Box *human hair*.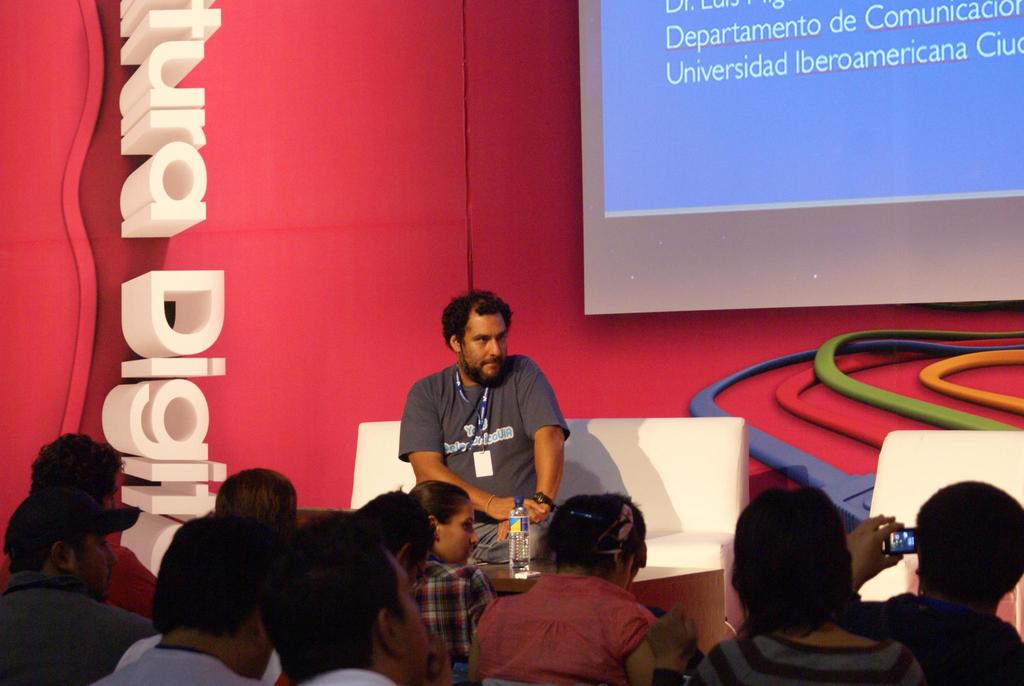
<region>35, 432, 125, 494</region>.
